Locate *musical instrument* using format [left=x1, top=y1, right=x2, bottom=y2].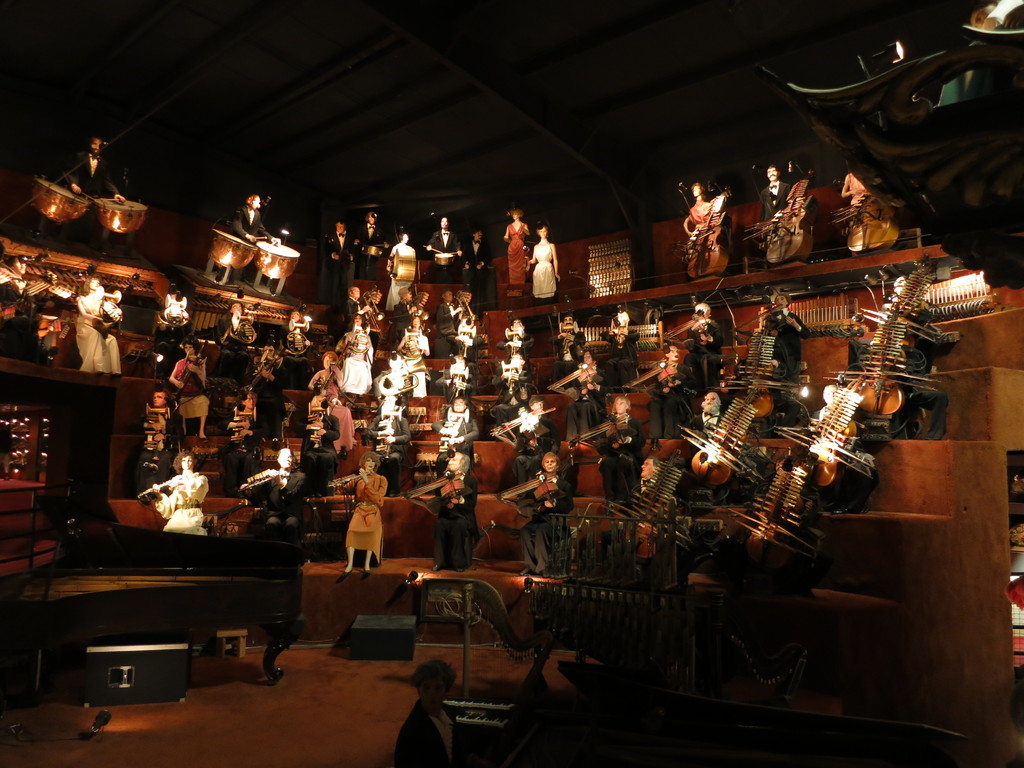
[left=799, top=403, right=867, bottom=494].
